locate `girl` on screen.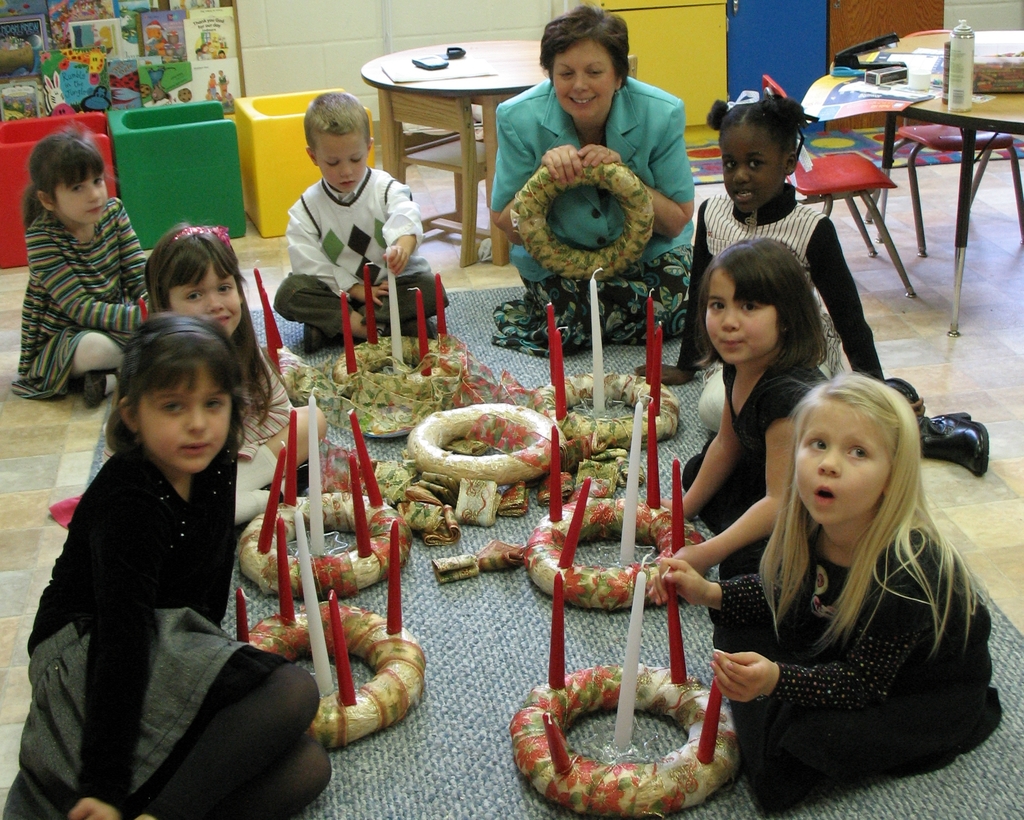
On screen at bbox=(645, 366, 1005, 819).
